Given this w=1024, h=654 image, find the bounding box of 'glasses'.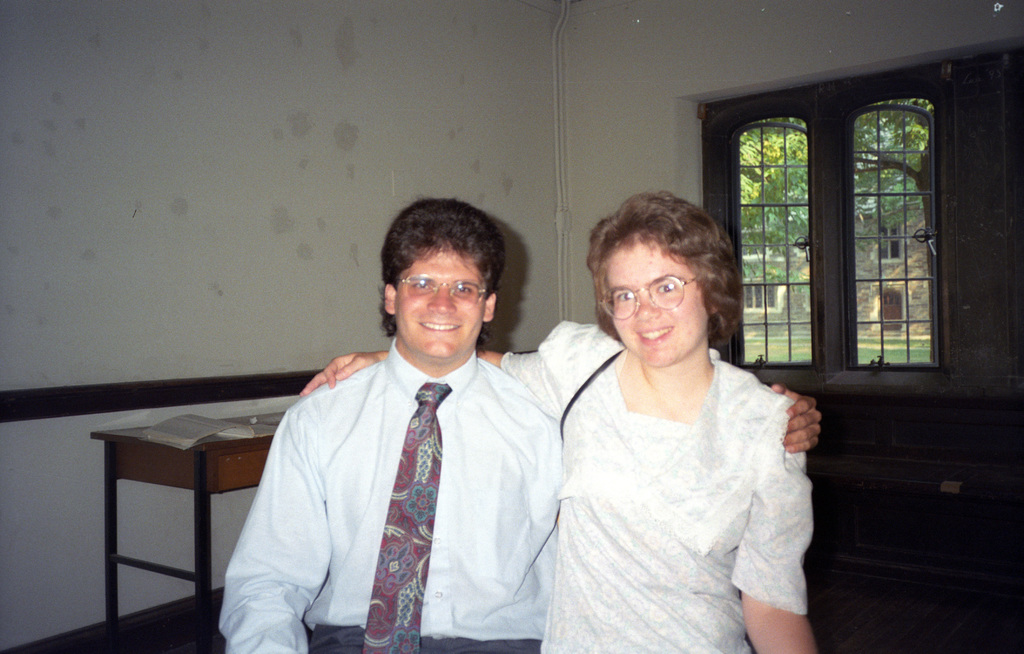
bbox(391, 275, 486, 310).
